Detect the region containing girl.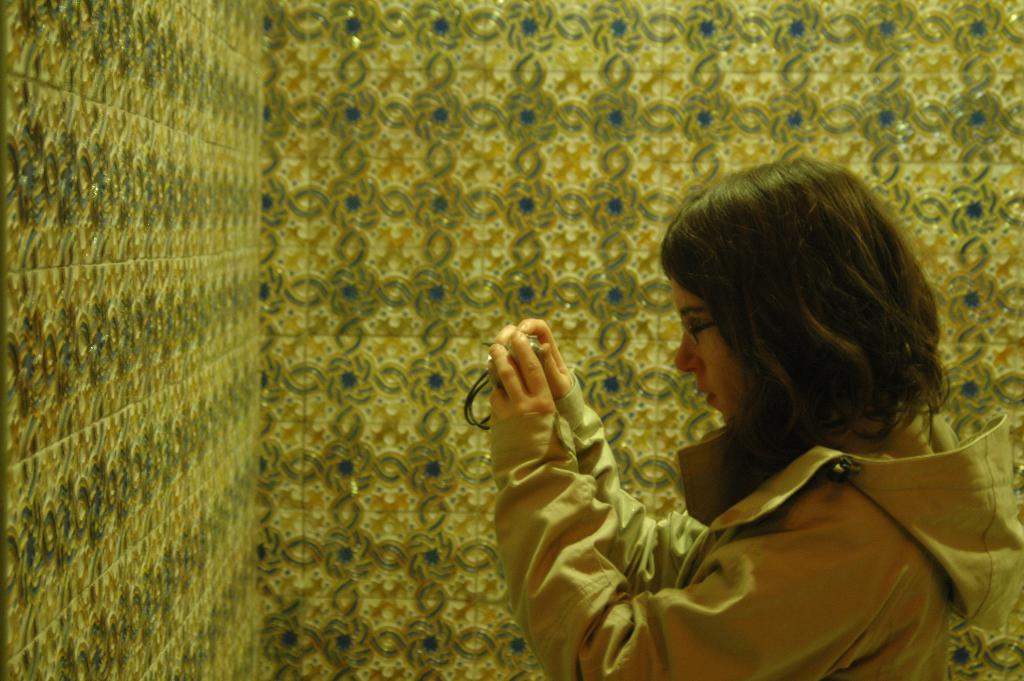
(492,146,1023,680).
